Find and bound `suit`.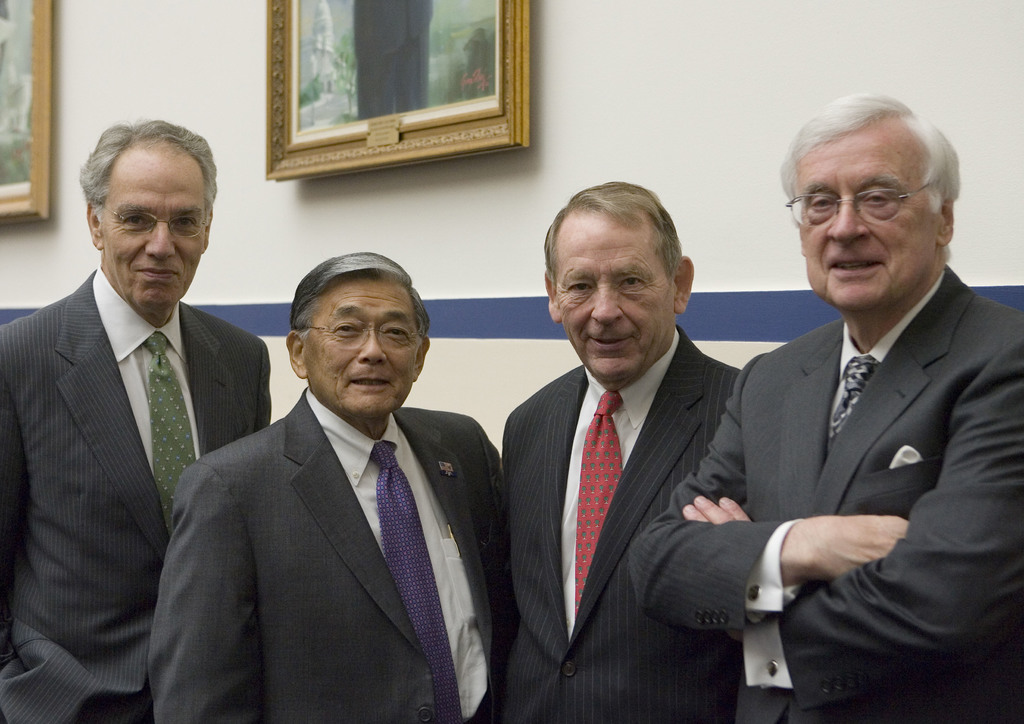
Bound: 631,264,1023,723.
